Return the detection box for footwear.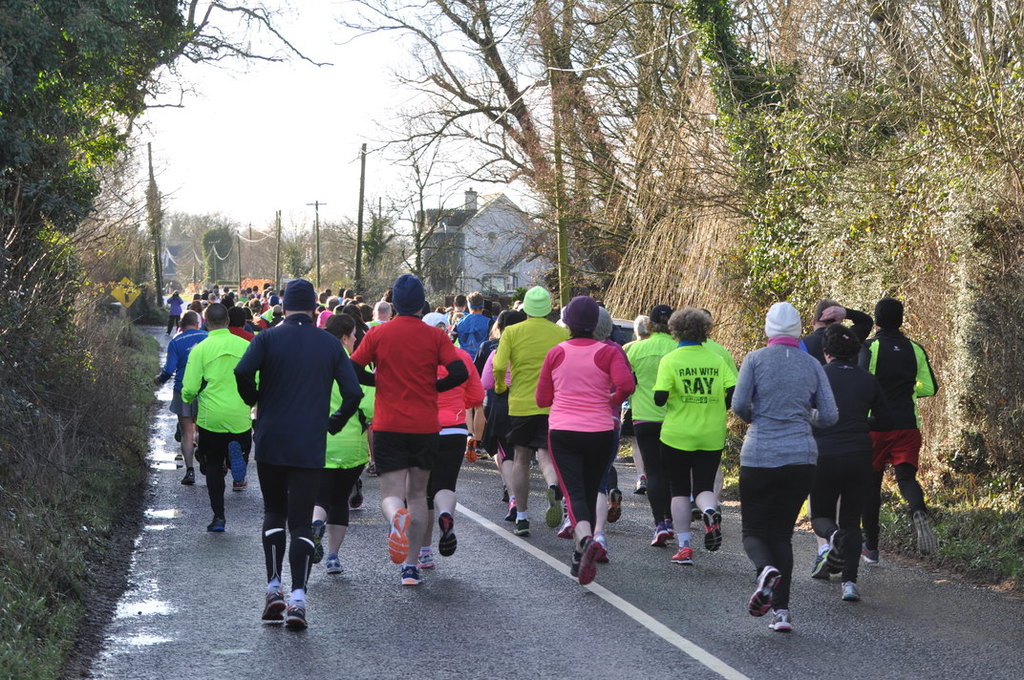
{"left": 504, "top": 499, "right": 516, "bottom": 523}.
